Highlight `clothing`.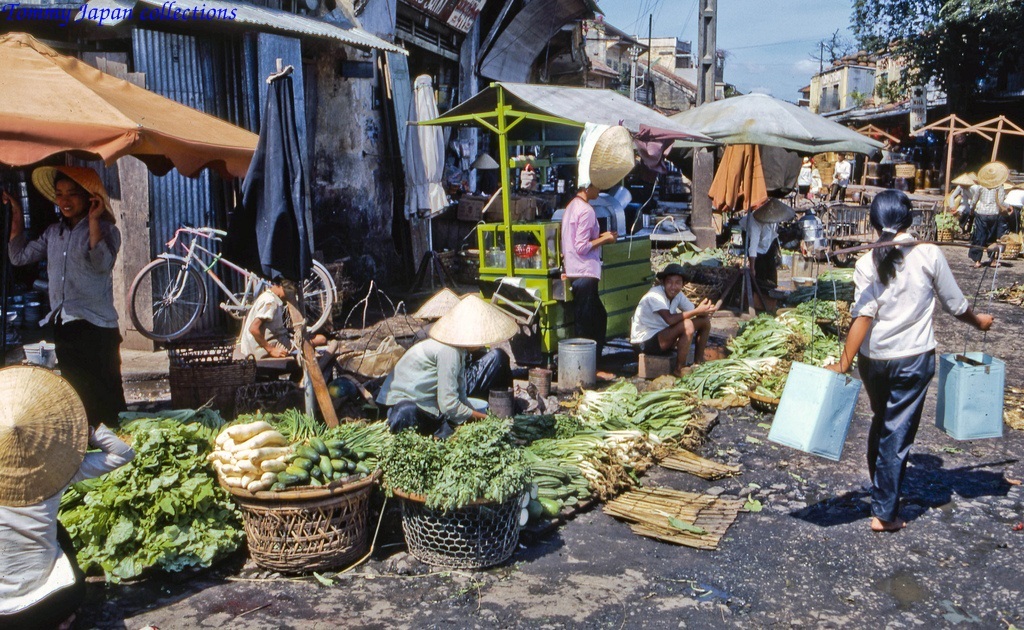
Highlighted region: box(976, 187, 1005, 257).
